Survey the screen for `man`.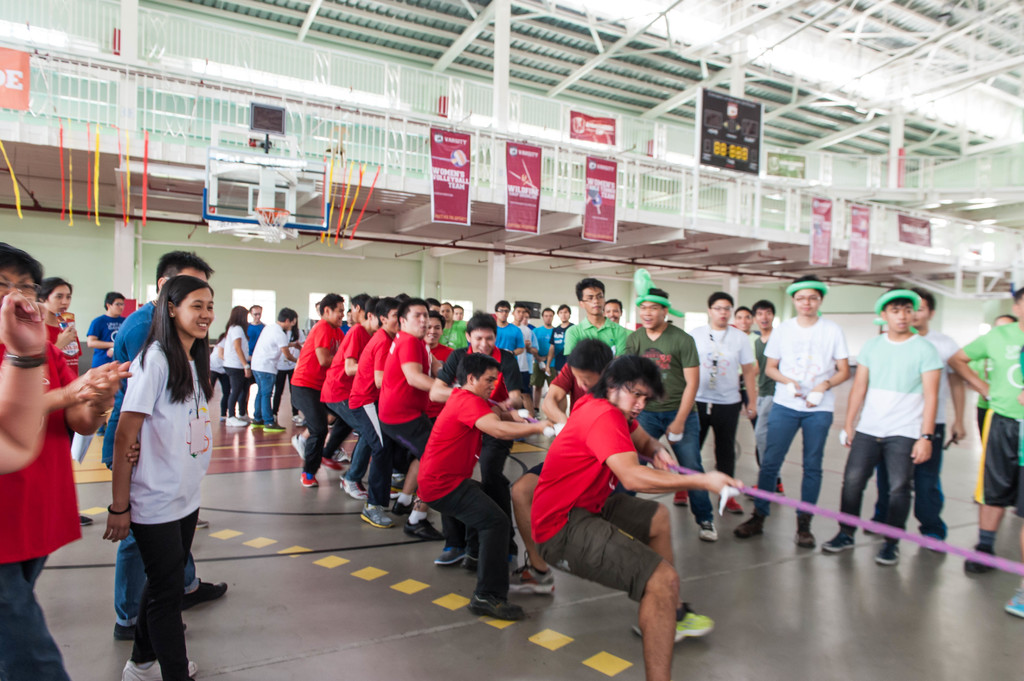
Survey found: (820, 284, 946, 567).
